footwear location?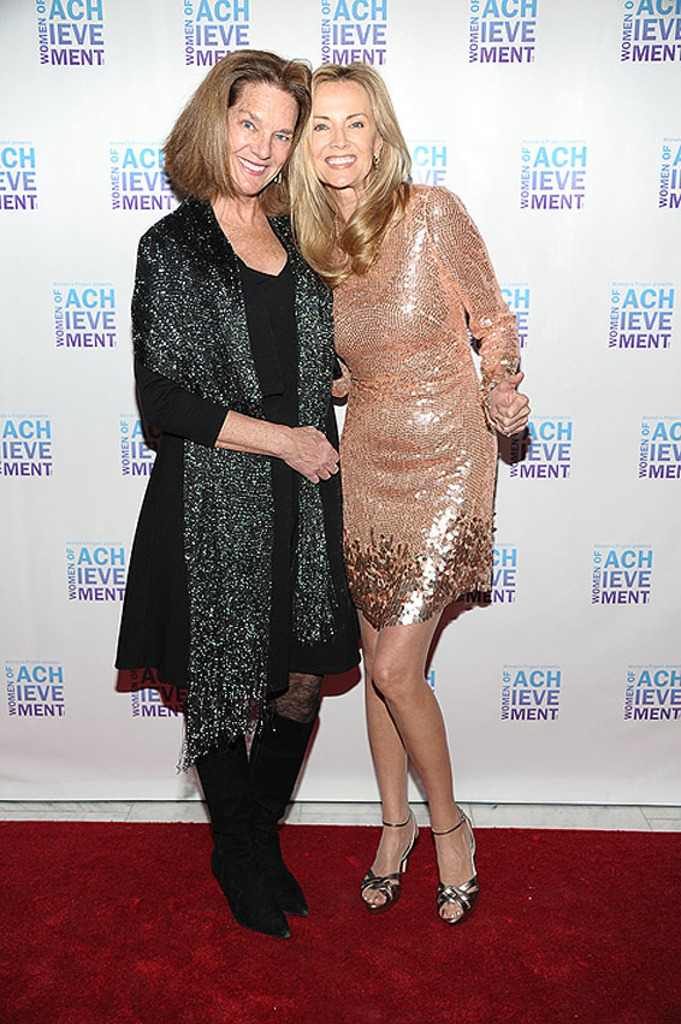
[432, 812, 476, 927]
